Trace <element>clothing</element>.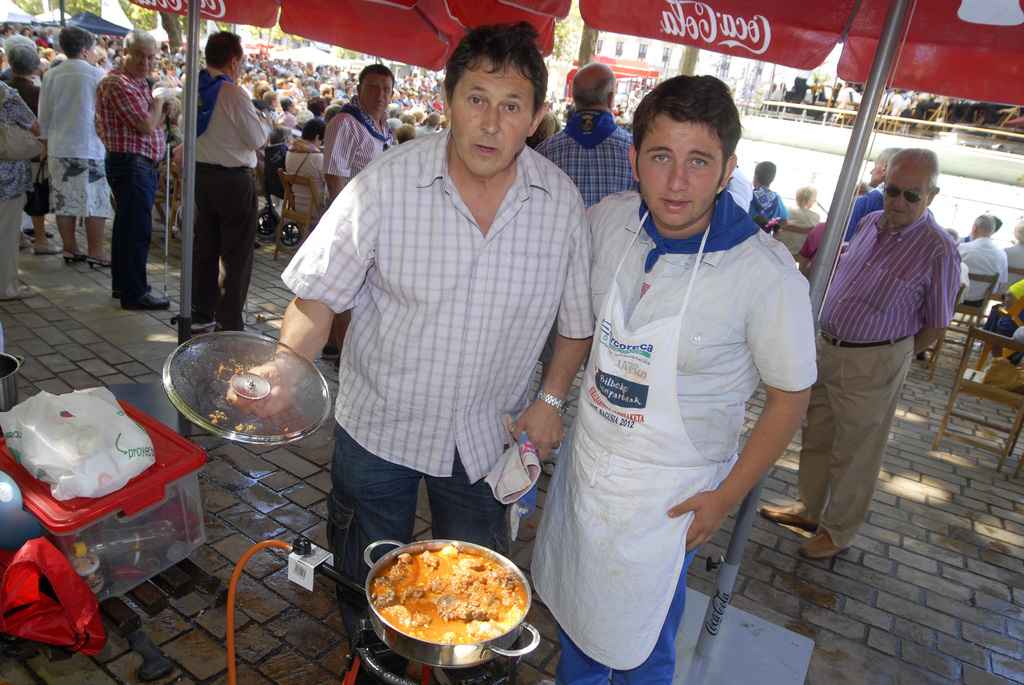
Traced to 196:68:271:332.
